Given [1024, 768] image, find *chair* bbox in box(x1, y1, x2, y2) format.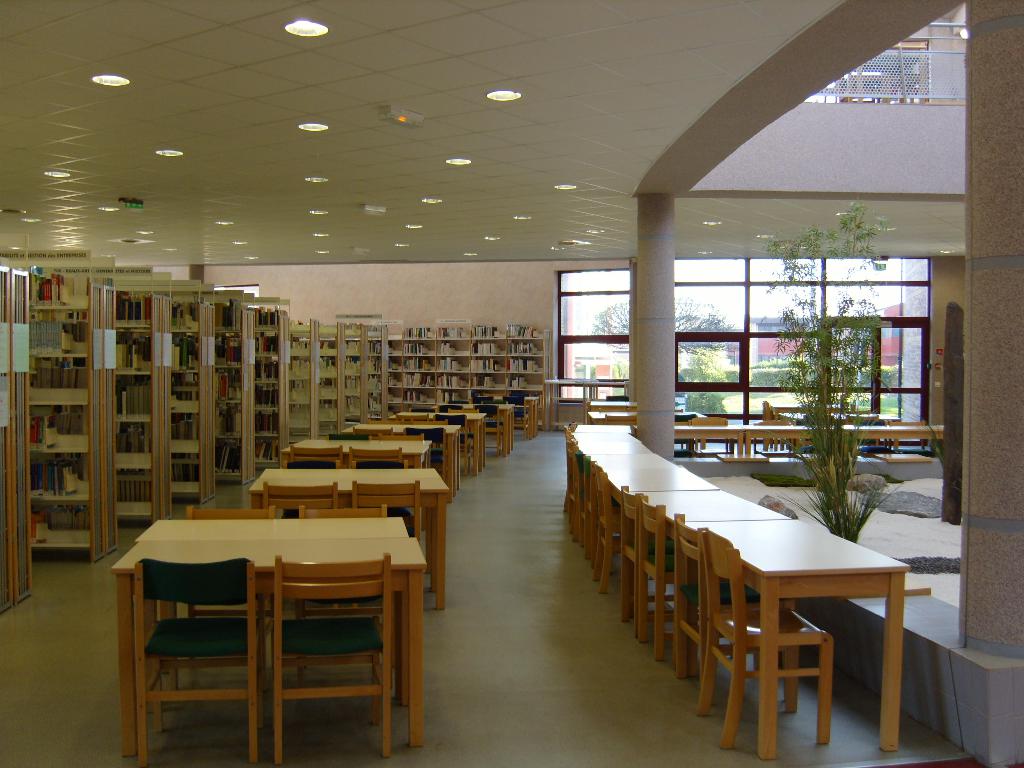
box(263, 484, 340, 509).
